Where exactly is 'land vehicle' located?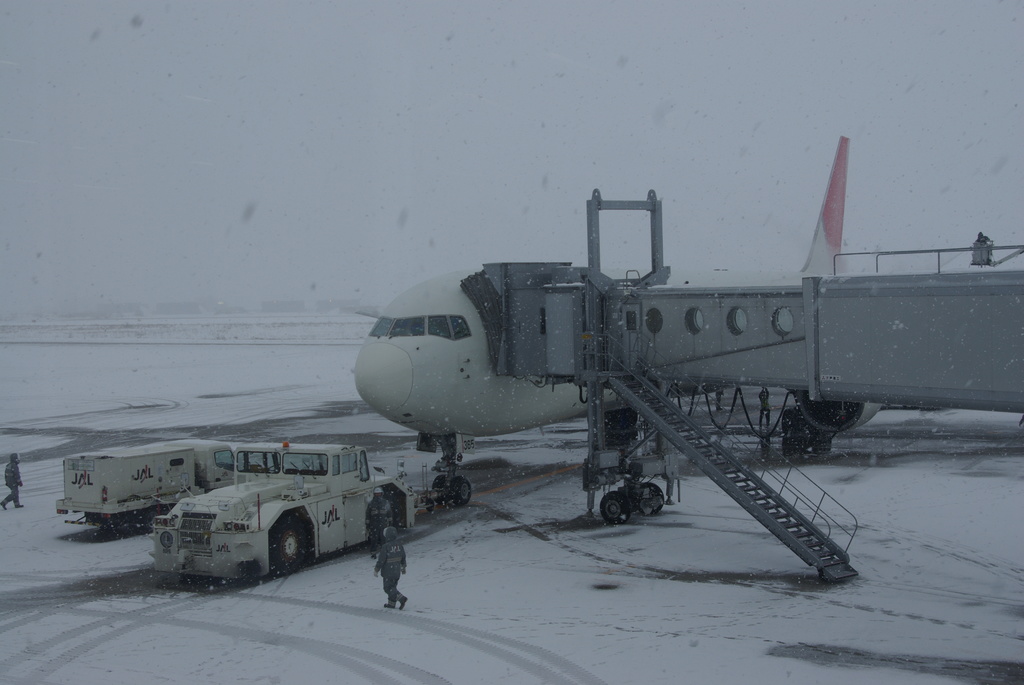
Its bounding box is (58, 441, 235, 533).
